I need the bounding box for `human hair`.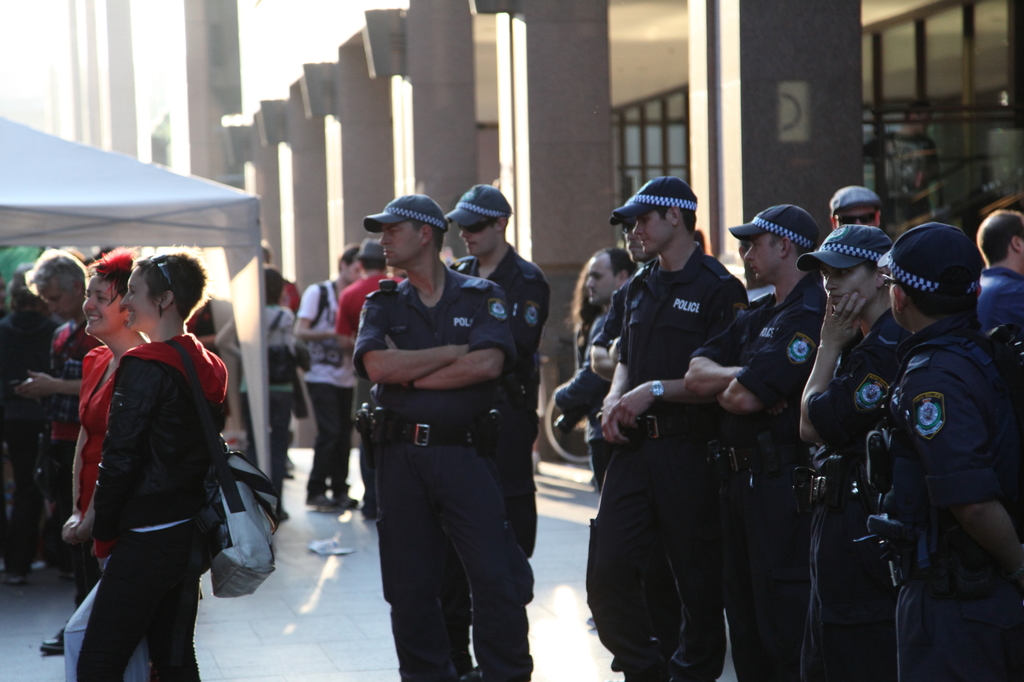
Here it is: 563, 259, 607, 333.
